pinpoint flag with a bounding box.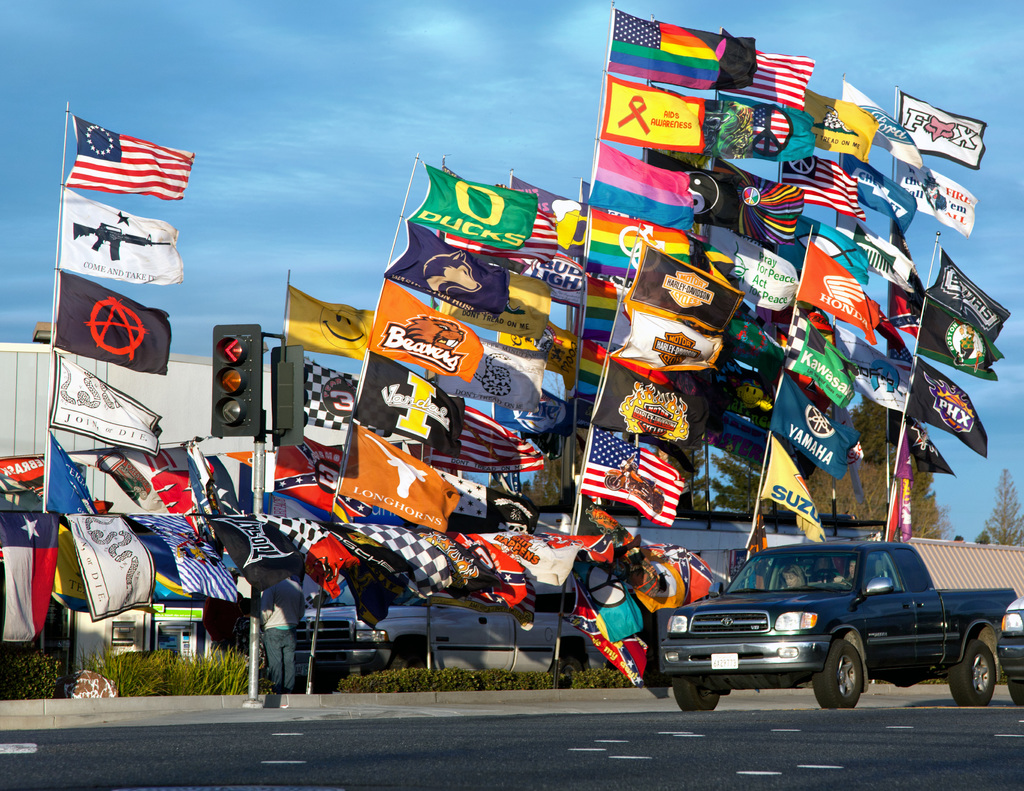
52/182/186/285.
